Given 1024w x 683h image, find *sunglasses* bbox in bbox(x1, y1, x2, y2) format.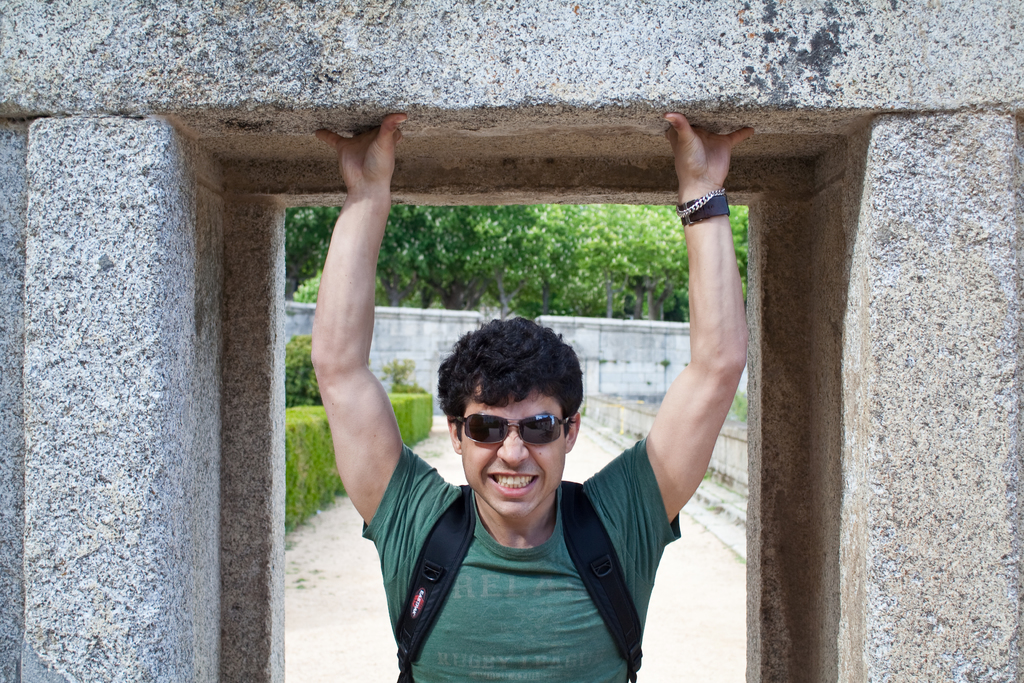
bbox(450, 411, 573, 444).
